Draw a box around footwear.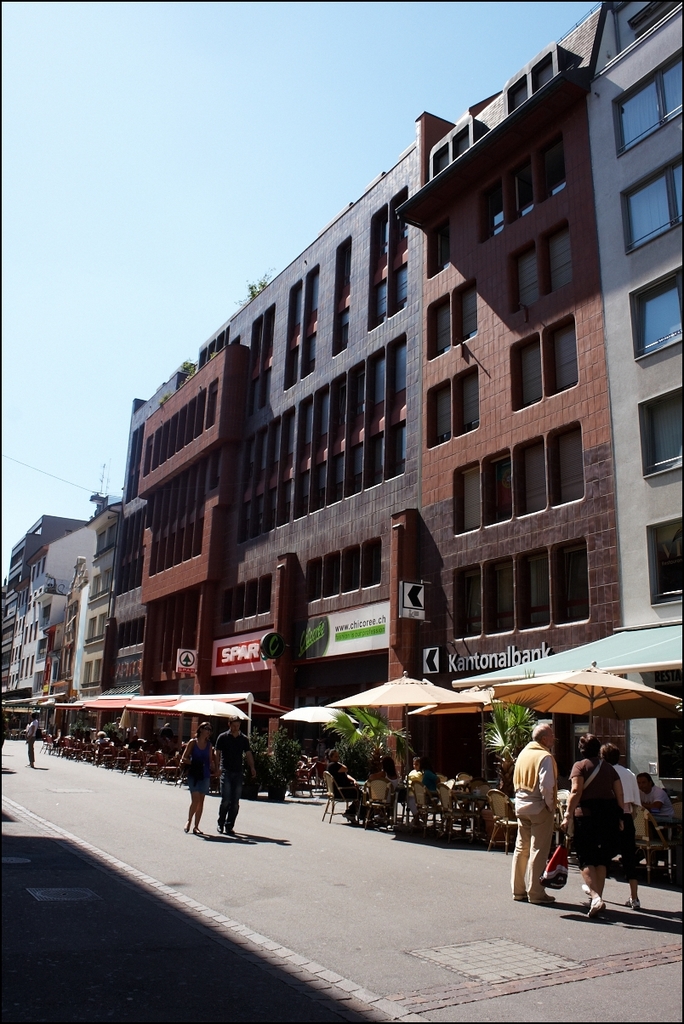
pyautogui.locateOnScreen(183, 822, 190, 831).
